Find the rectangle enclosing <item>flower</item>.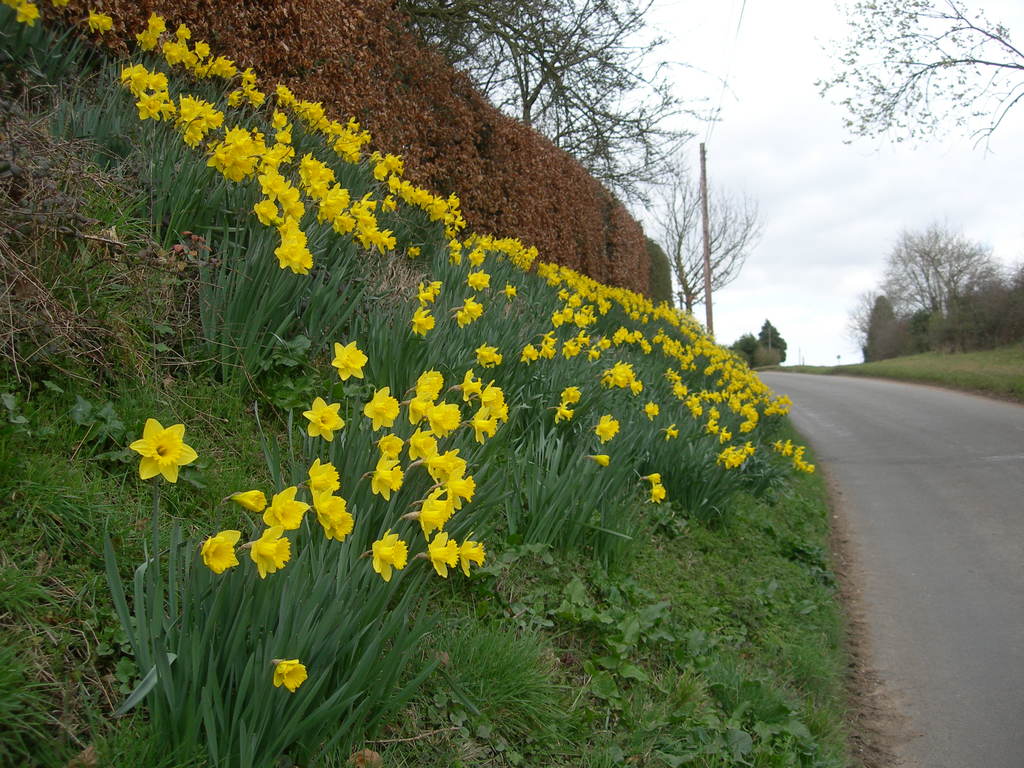
594:452:610:466.
